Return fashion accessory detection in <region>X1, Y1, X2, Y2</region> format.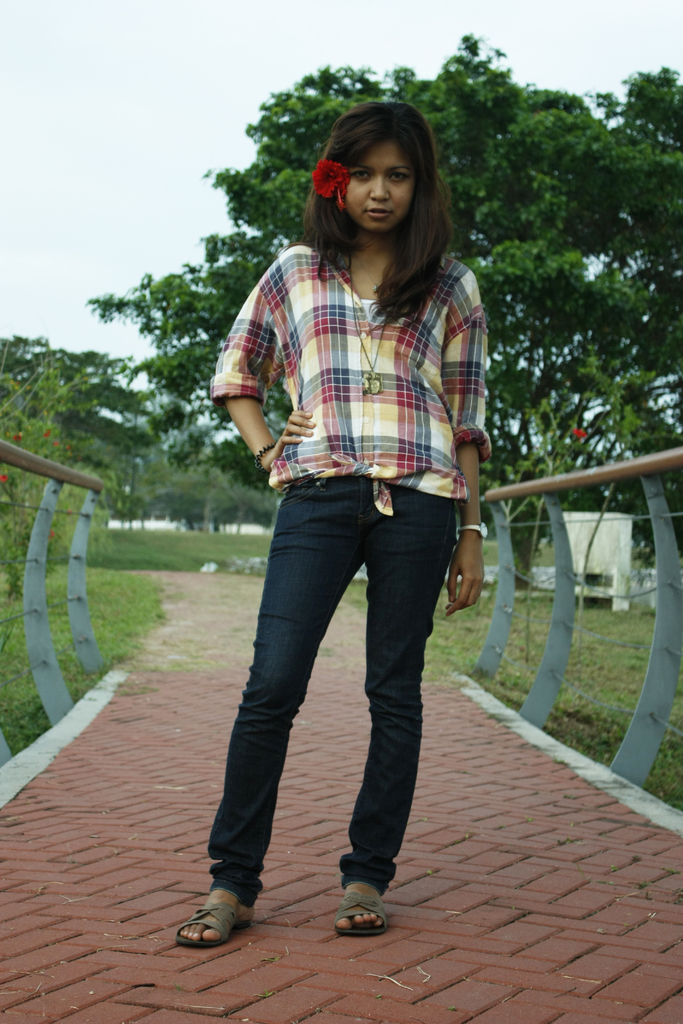
<region>338, 883, 387, 941</region>.
